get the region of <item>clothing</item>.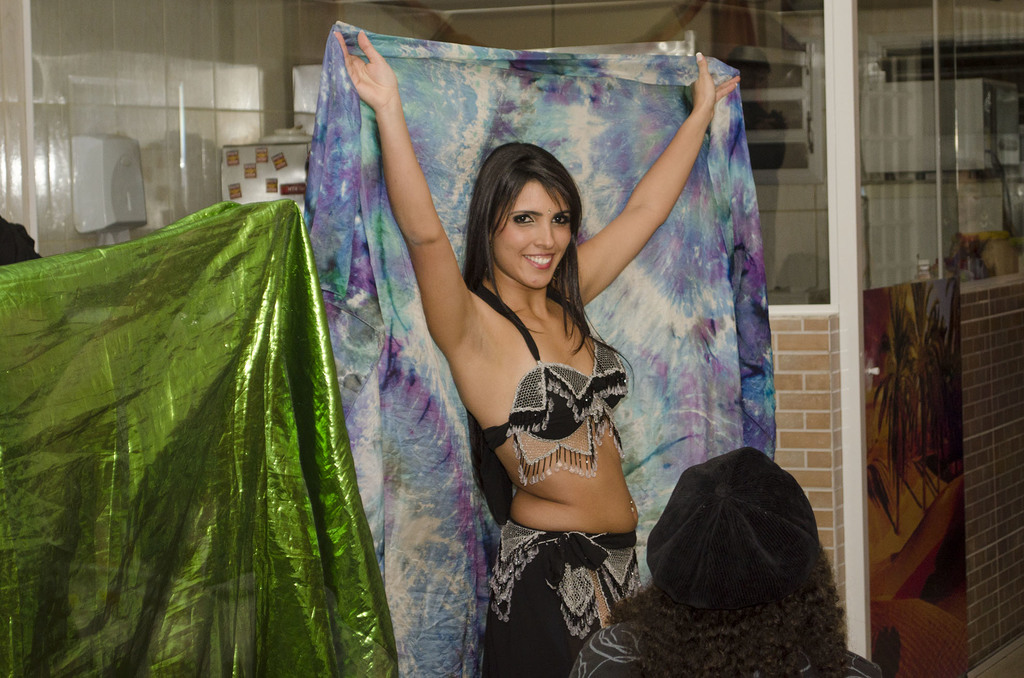
select_region(299, 17, 778, 677).
